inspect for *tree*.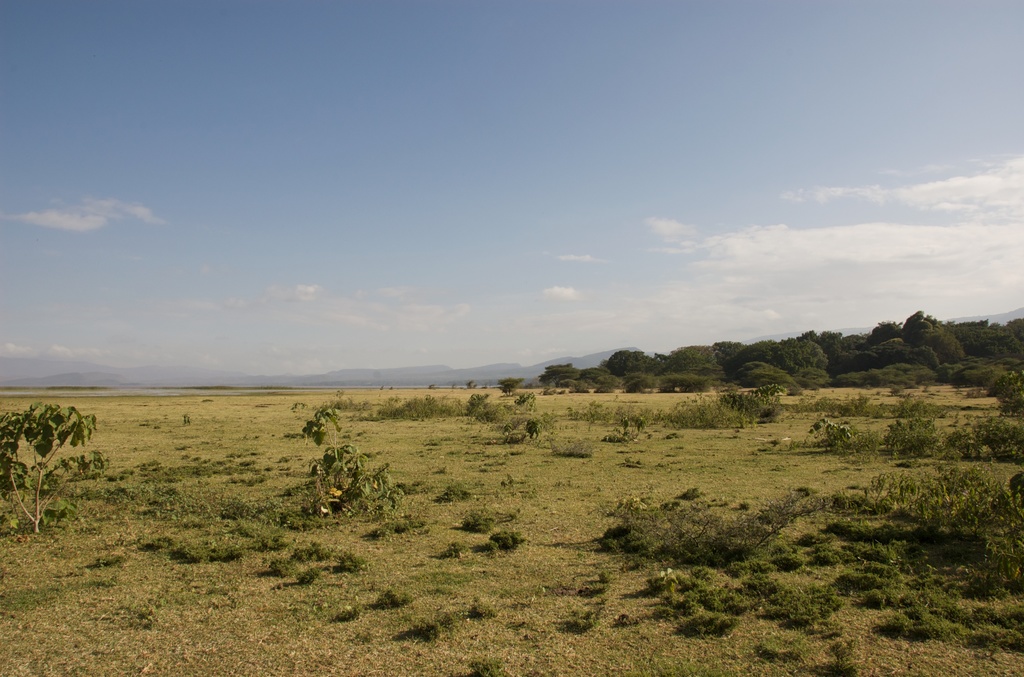
Inspection: 817,327,841,352.
